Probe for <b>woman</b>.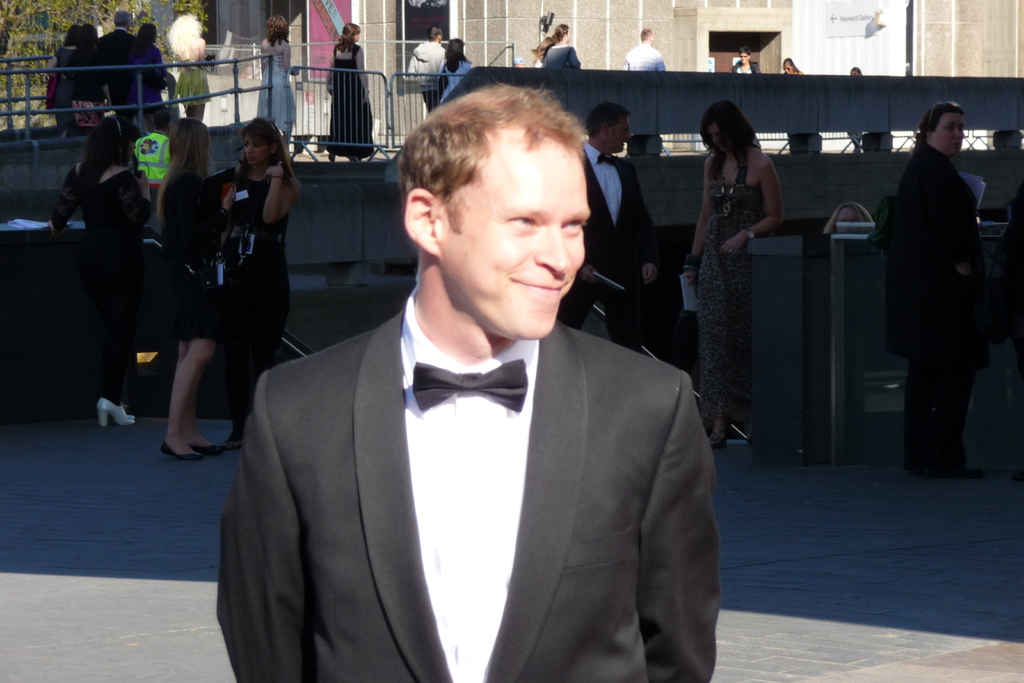
Probe result: crop(135, 21, 173, 124).
